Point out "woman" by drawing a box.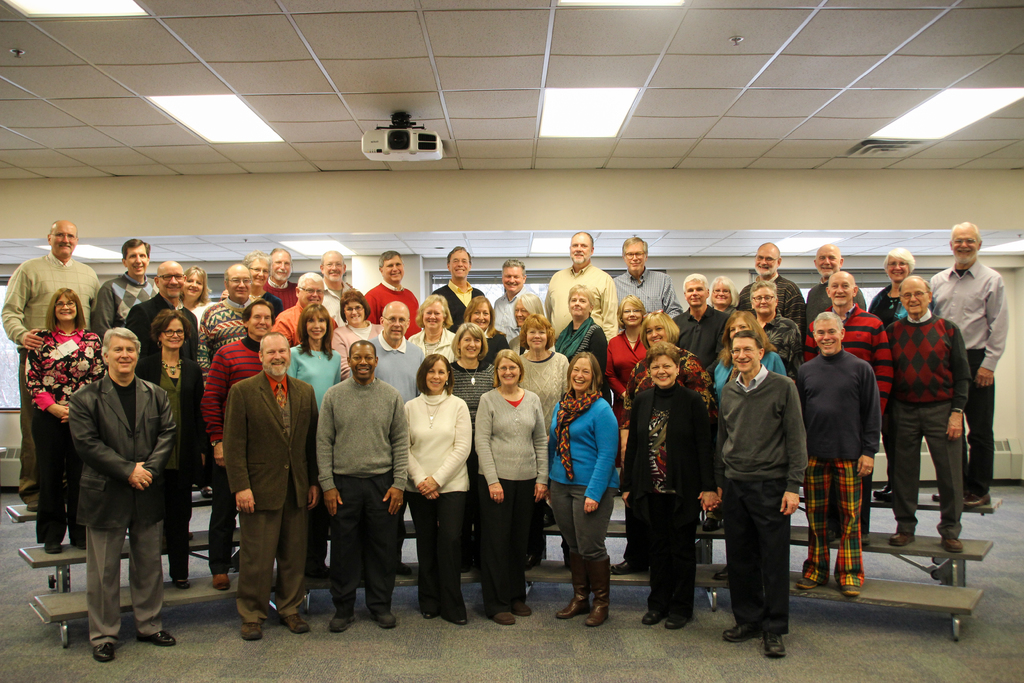
{"x1": 867, "y1": 250, "x2": 919, "y2": 502}.
